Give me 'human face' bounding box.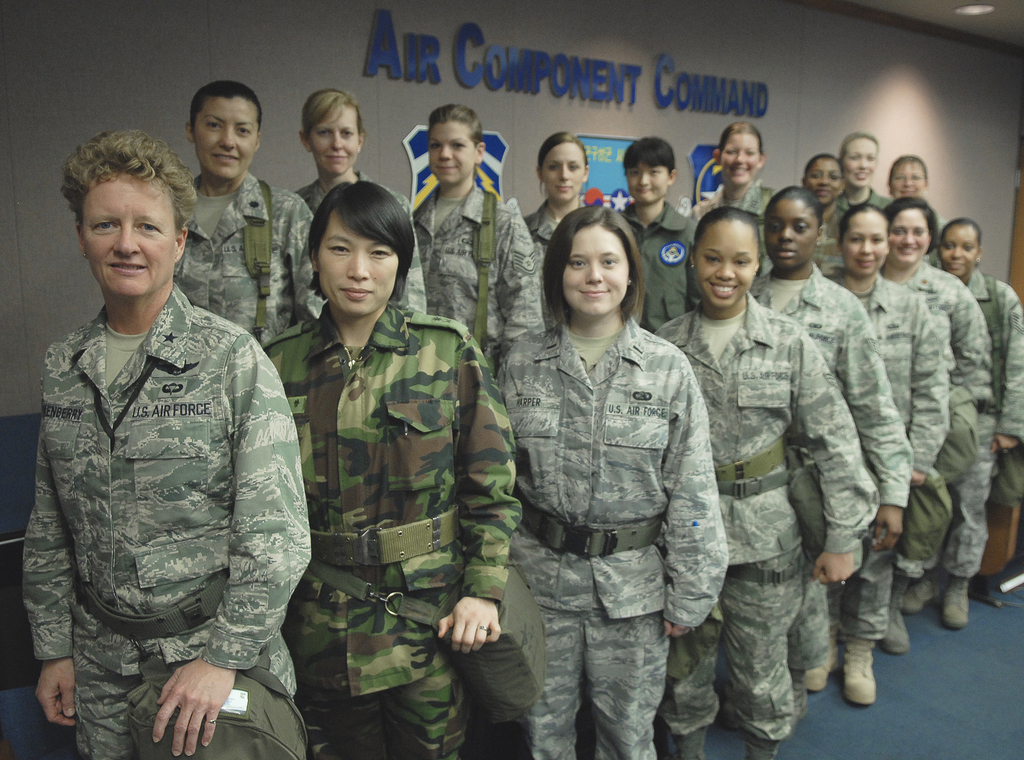
(626, 155, 668, 203).
